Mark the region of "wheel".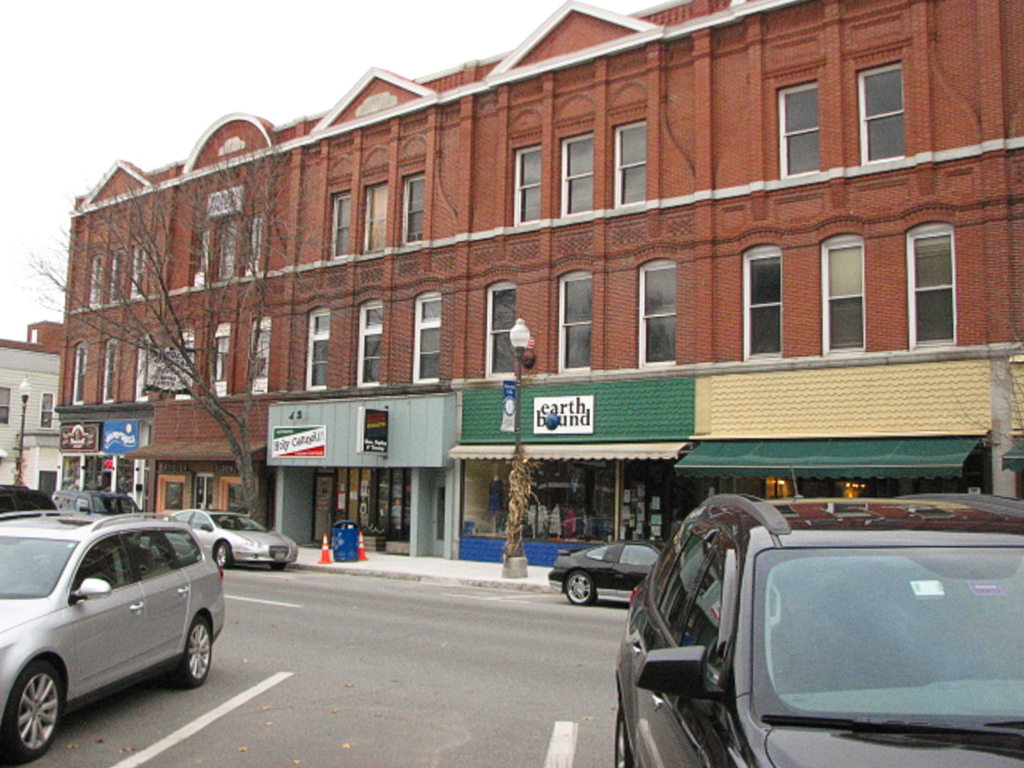
Region: pyautogui.locateOnScreen(564, 572, 600, 604).
